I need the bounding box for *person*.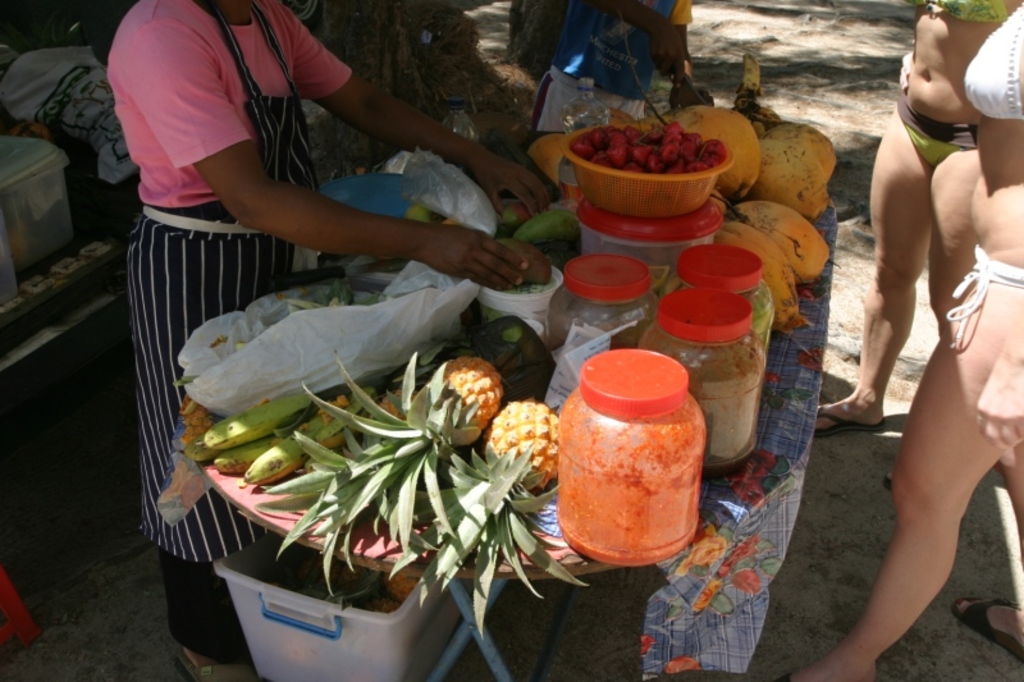
Here it is: box=[526, 0, 708, 131].
